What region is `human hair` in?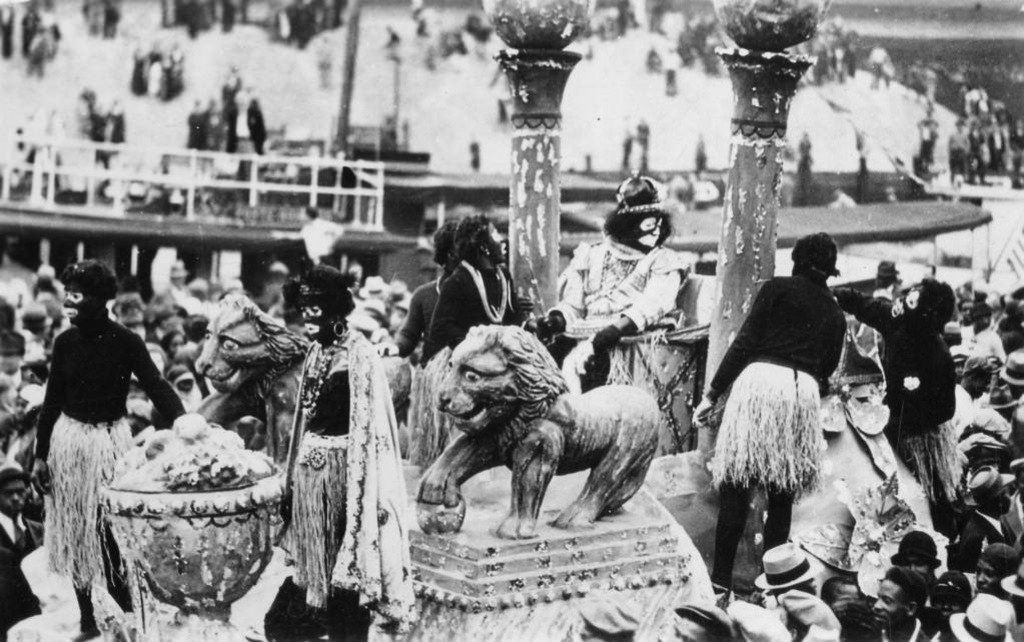
[x1=604, y1=198, x2=669, y2=228].
